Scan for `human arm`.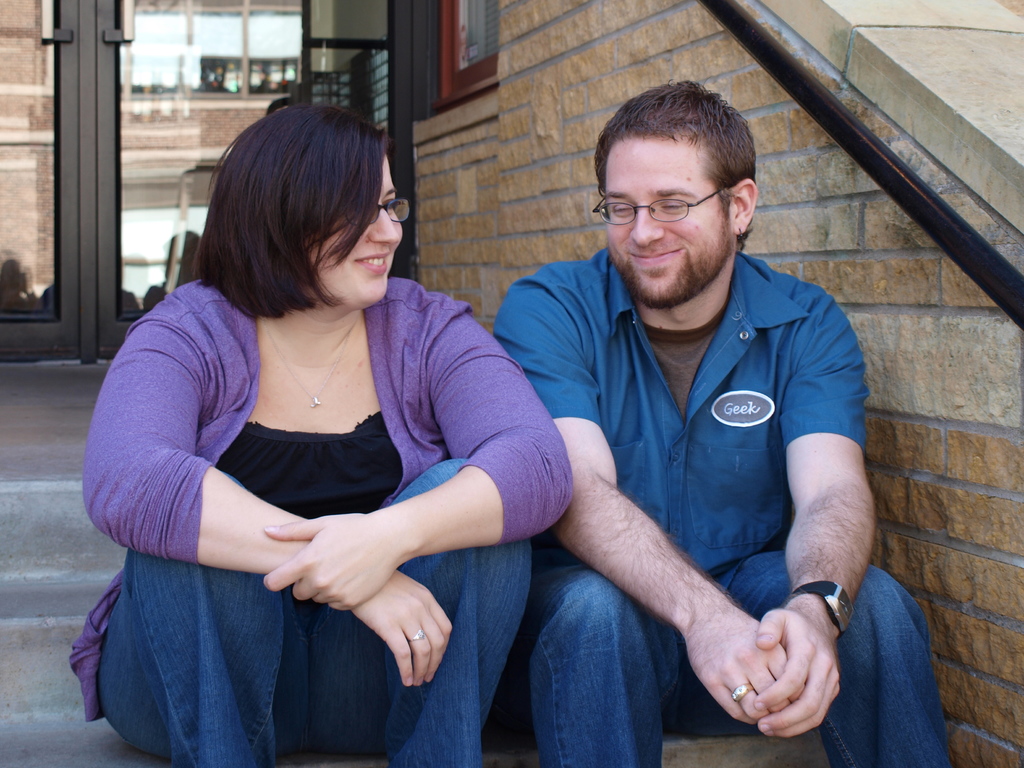
Scan result: [489, 275, 812, 733].
